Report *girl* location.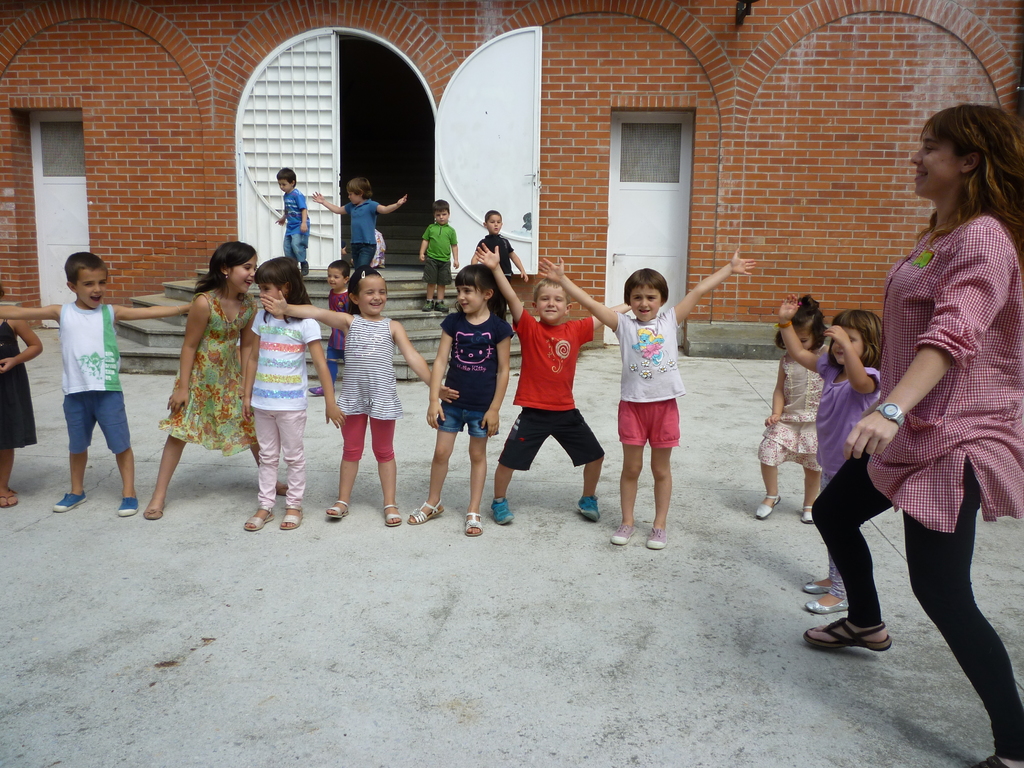
Report: (left=429, top=274, right=518, bottom=513).
